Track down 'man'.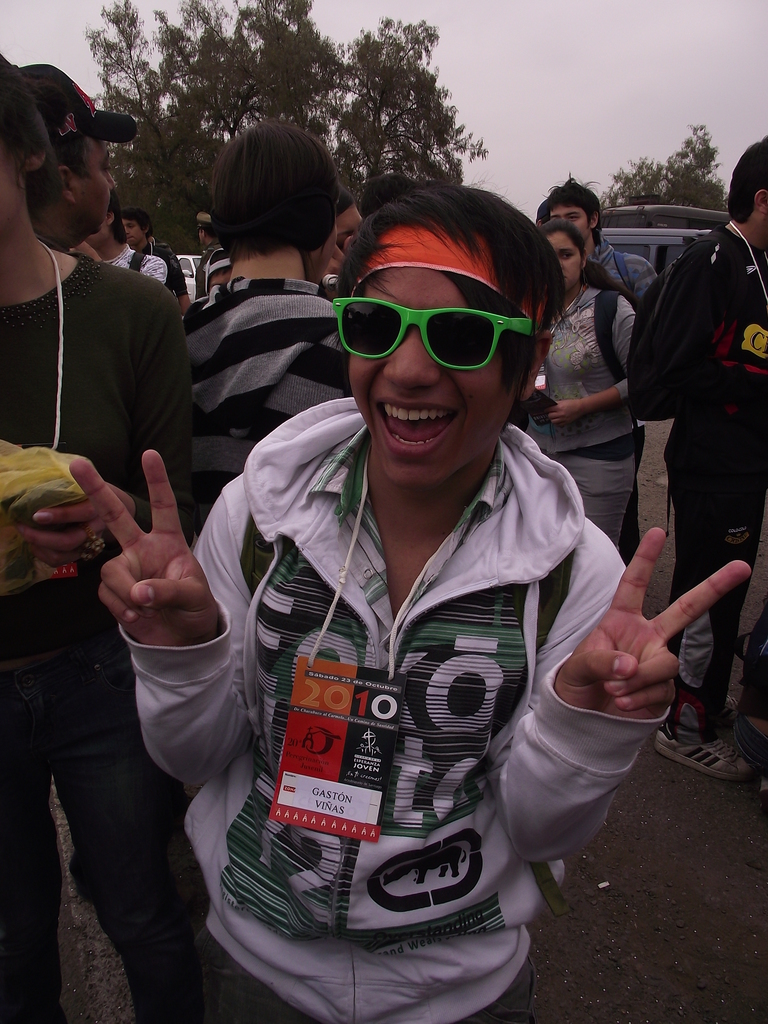
Tracked to (0, 57, 198, 1023).
